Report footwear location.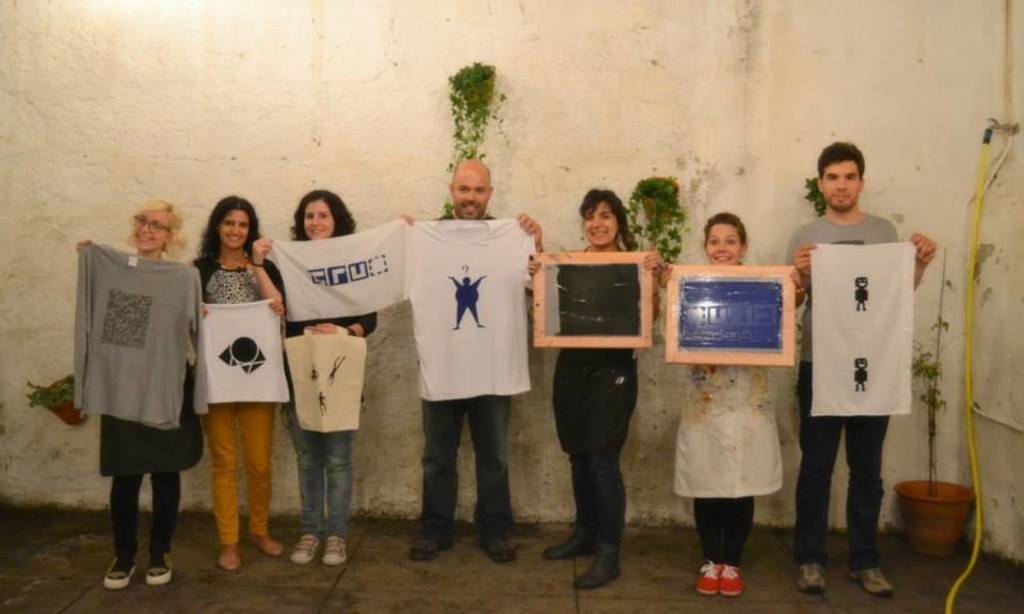
Report: <box>542,531,596,559</box>.
